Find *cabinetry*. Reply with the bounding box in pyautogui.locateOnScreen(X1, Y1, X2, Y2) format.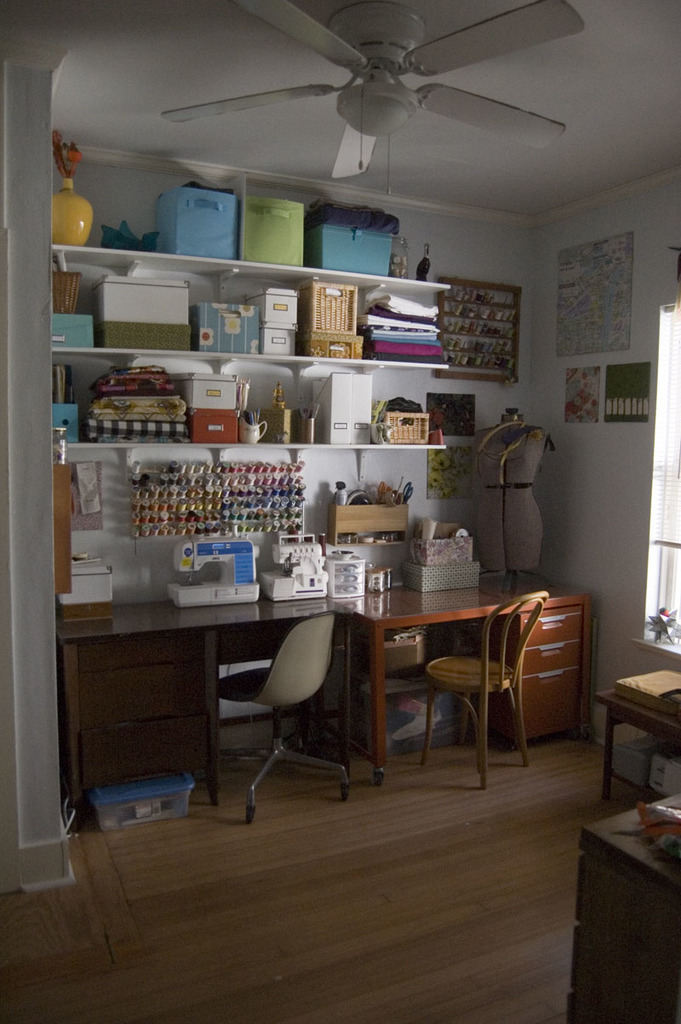
pyautogui.locateOnScreen(28, 155, 574, 838).
